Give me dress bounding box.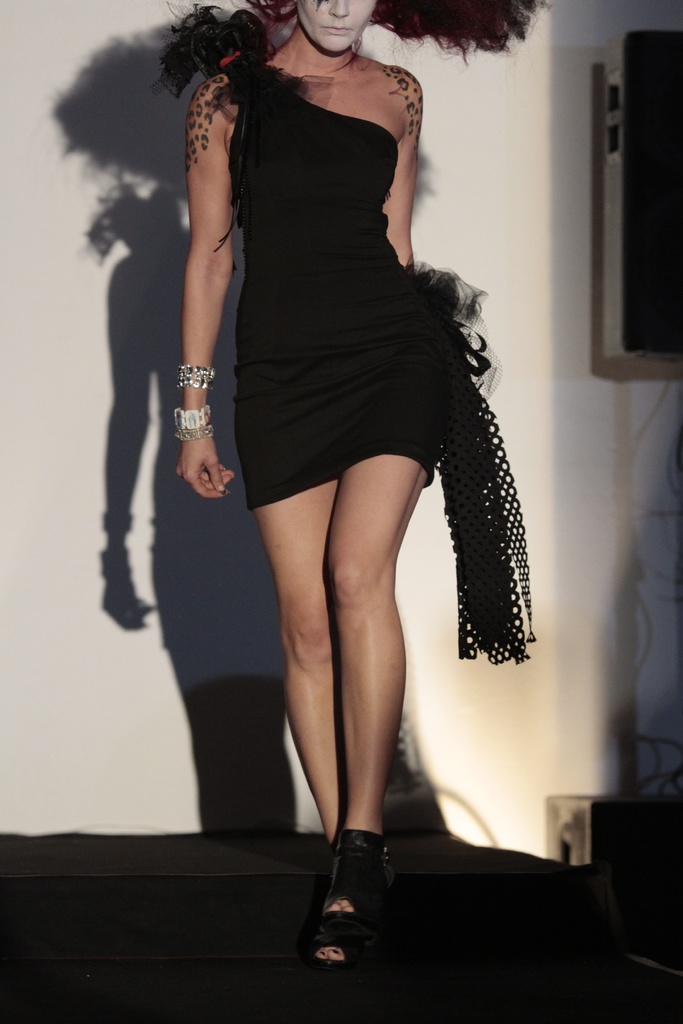
BBox(164, 98, 497, 644).
